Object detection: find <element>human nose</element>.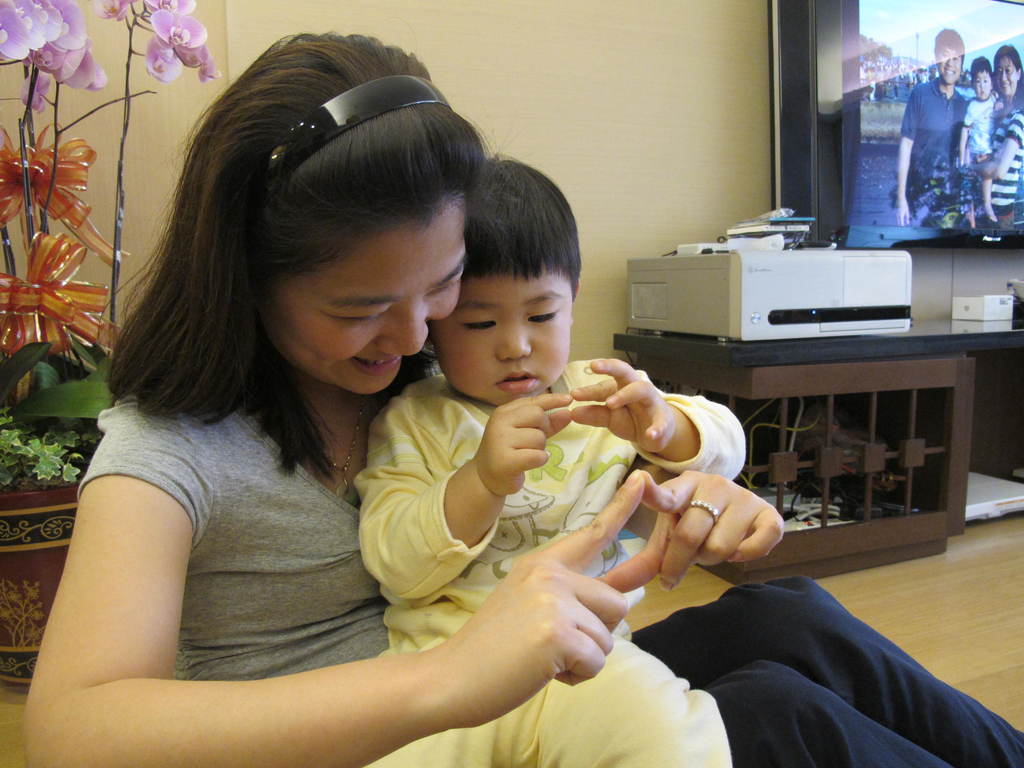
Rect(1002, 69, 1007, 80).
